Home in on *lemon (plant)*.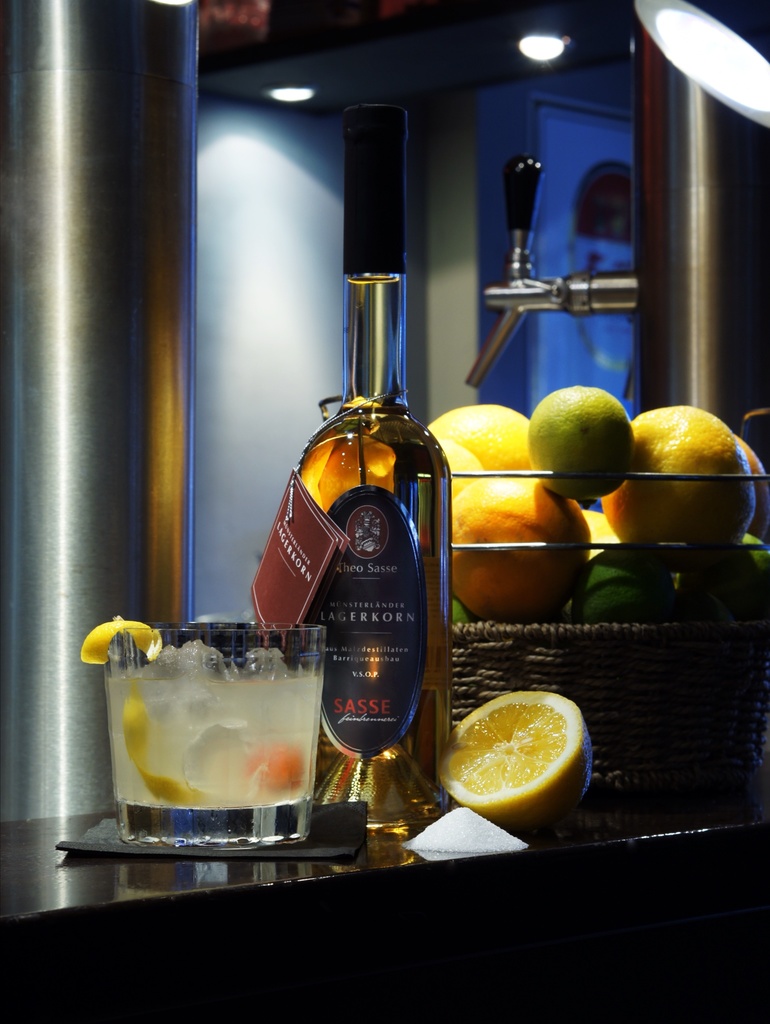
Homed in at 77 617 164 664.
